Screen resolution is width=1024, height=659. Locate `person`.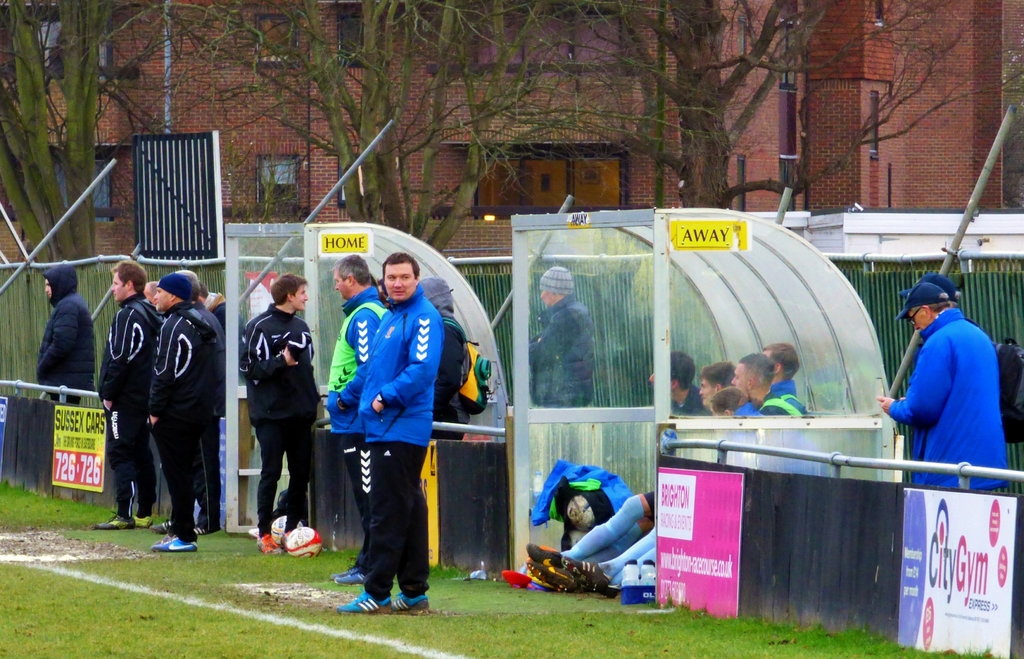
(877, 283, 1009, 489).
